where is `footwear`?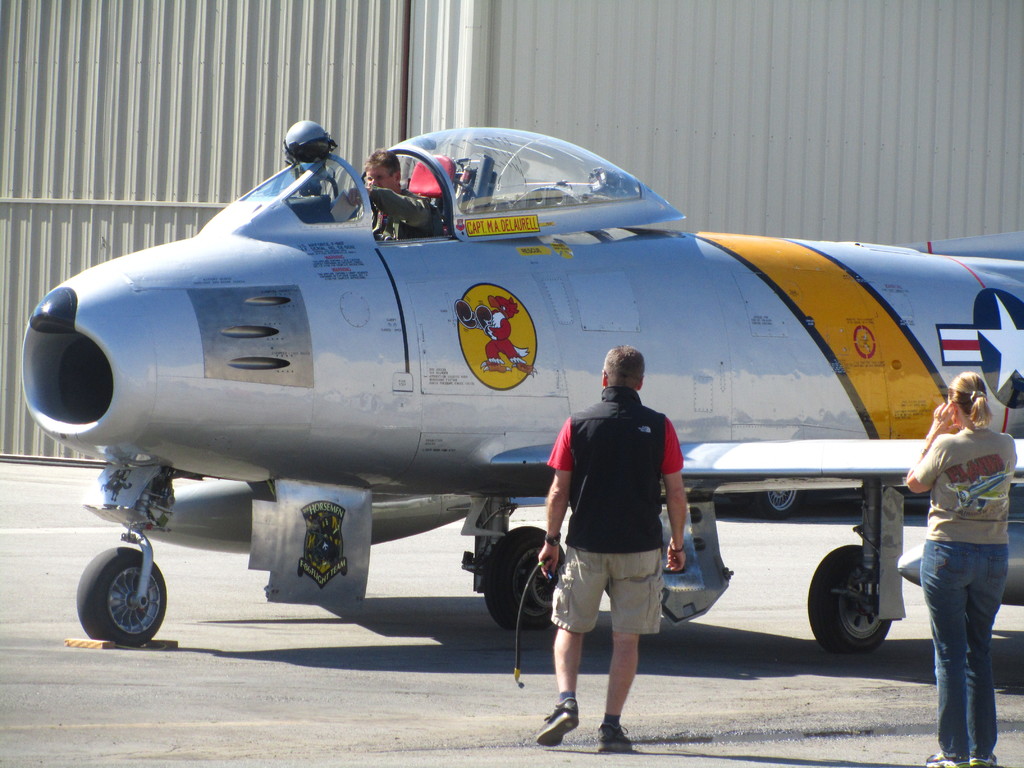
x1=527, y1=696, x2=582, y2=749.
